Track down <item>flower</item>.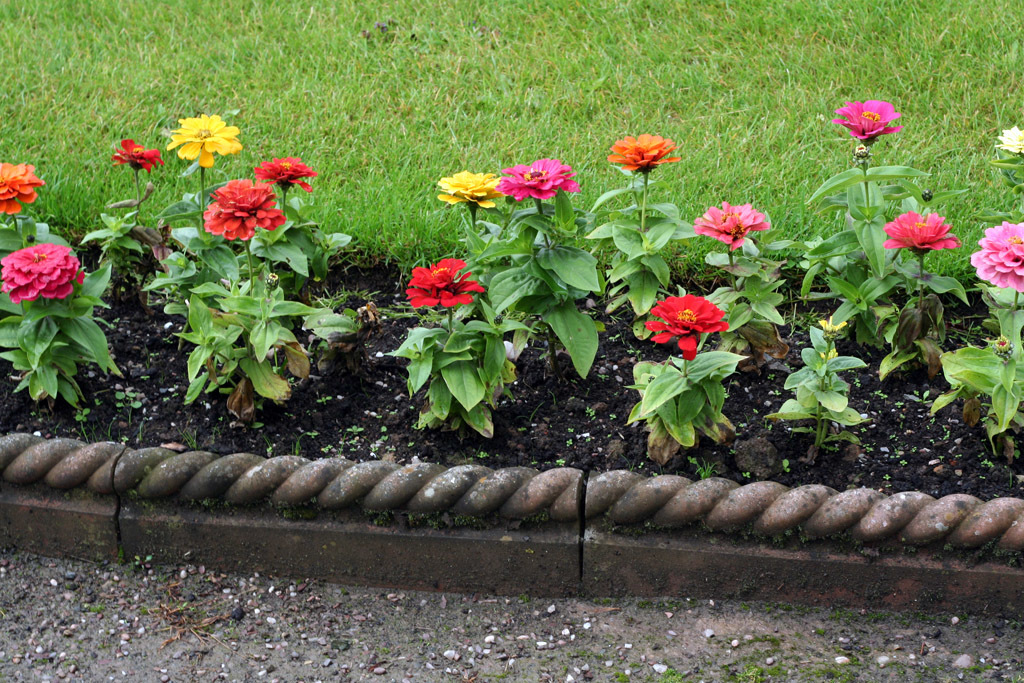
Tracked to [652, 279, 736, 344].
